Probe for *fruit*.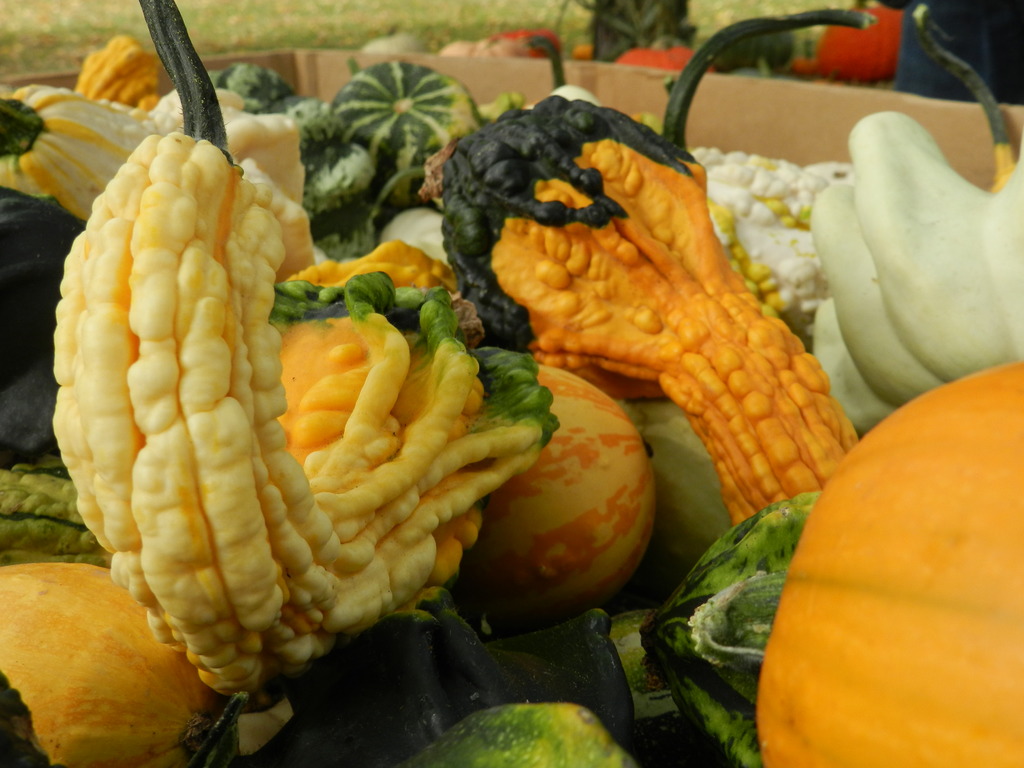
Probe result: pyautogui.locateOnScreen(0, 570, 209, 747).
